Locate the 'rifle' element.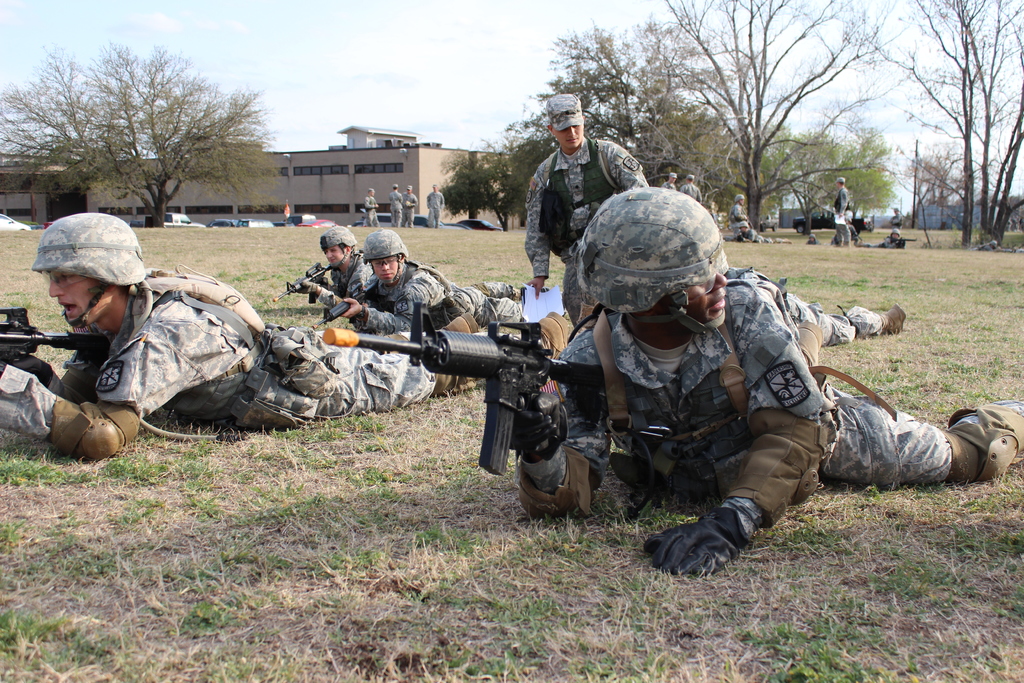
Element bbox: (0, 306, 108, 381).
